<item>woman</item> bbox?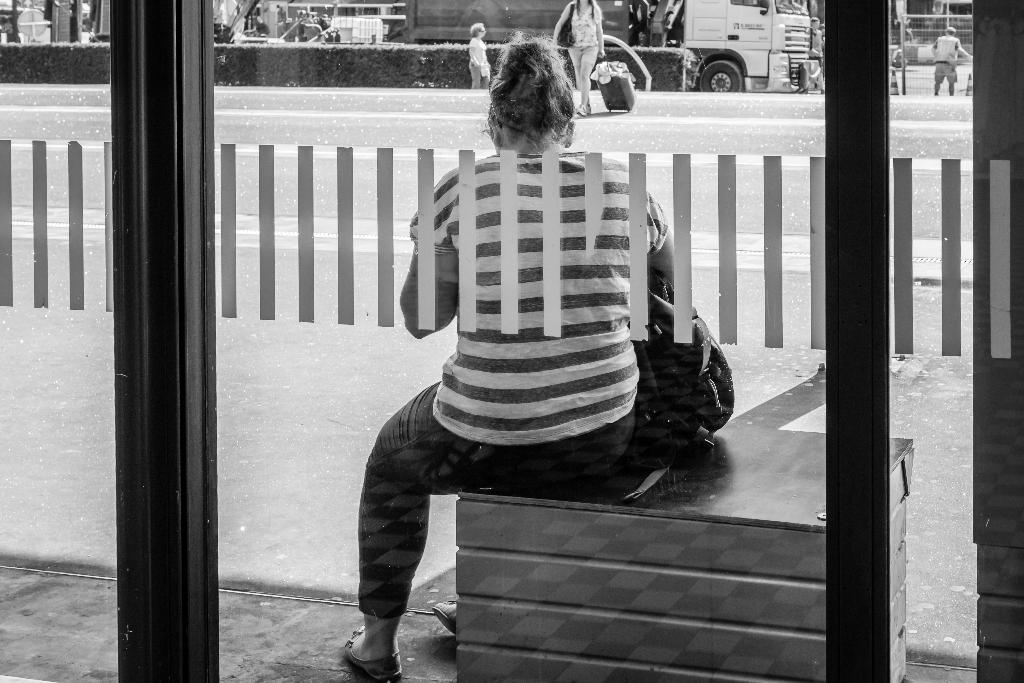
(left=374, top=37, right=696, bottom=582)
